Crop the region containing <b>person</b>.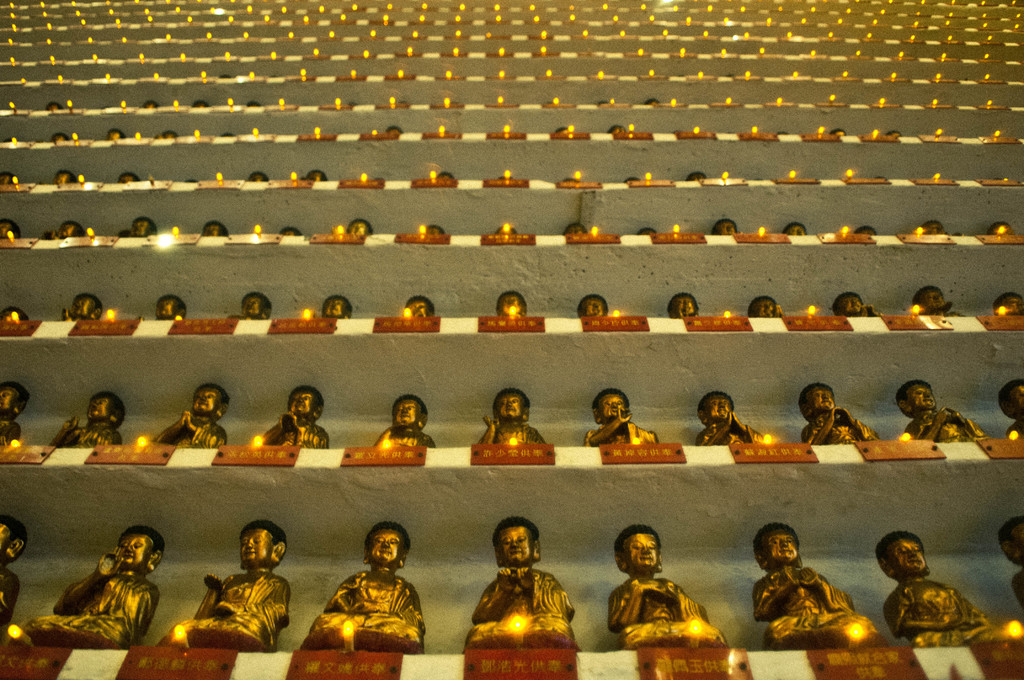
Crop region: [left=562, top=223, right=587, bottom=236].
